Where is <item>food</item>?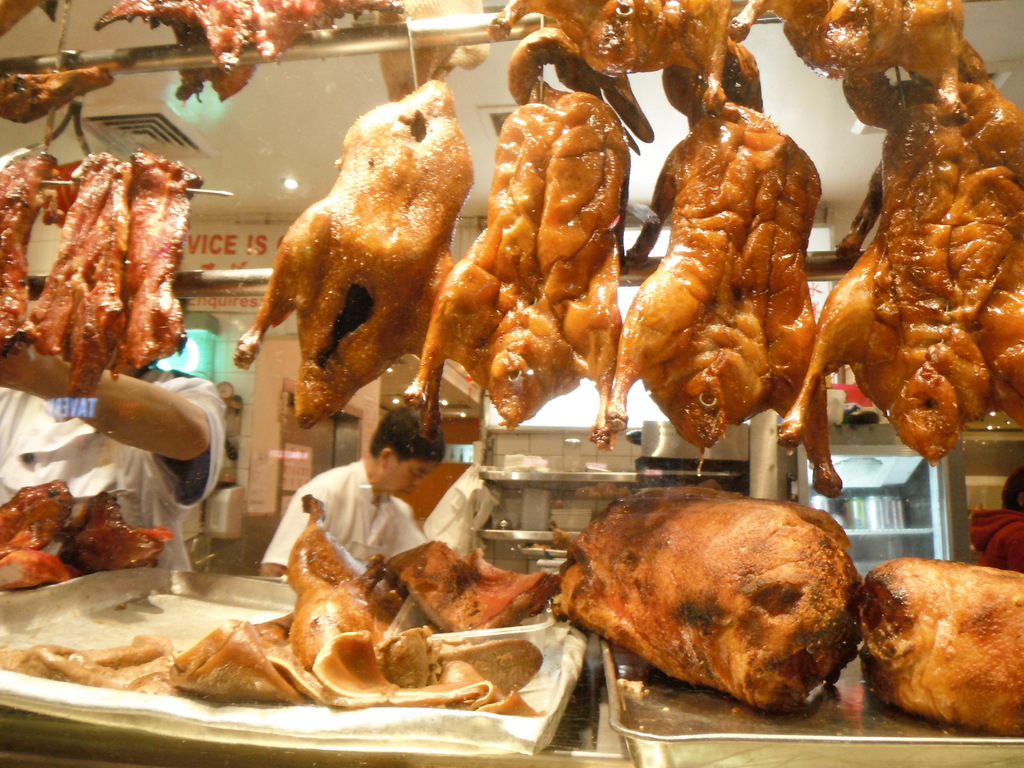
<region>856, 556, 1023, 739</region>.
